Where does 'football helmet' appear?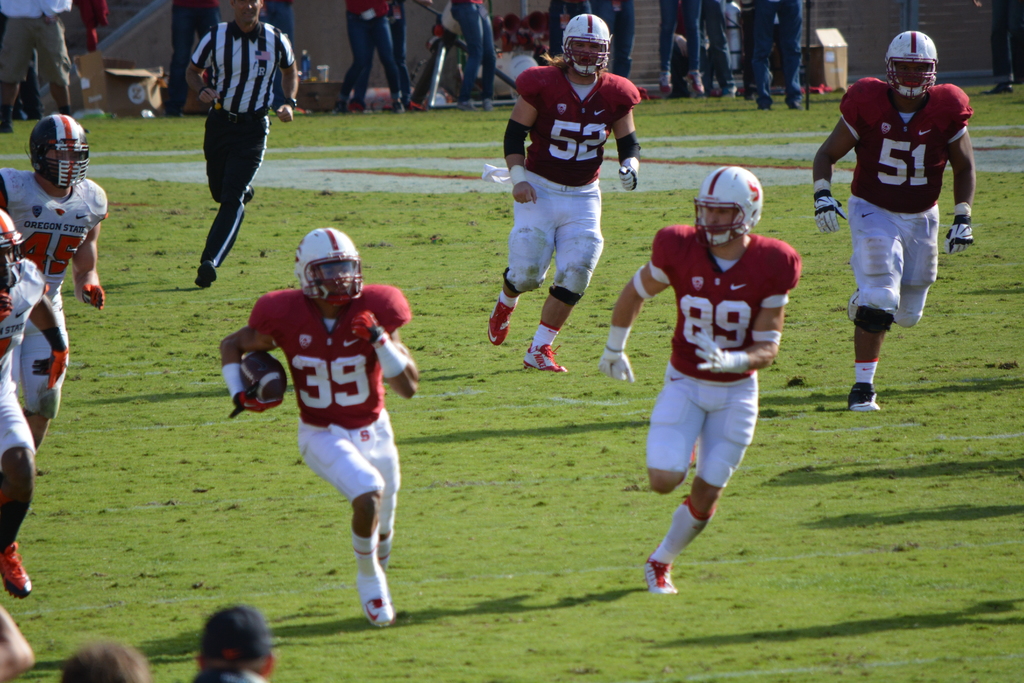
Appears at select_region(557, 10, 605, 79).
